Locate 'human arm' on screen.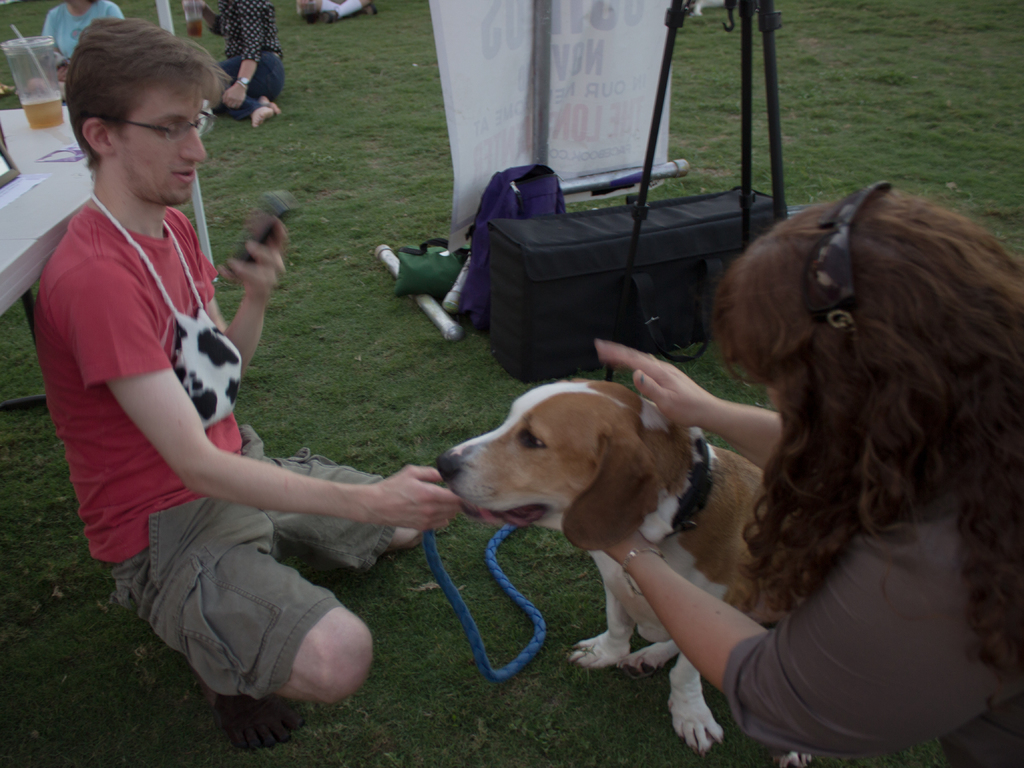
On screen at 580:532:972:739.
